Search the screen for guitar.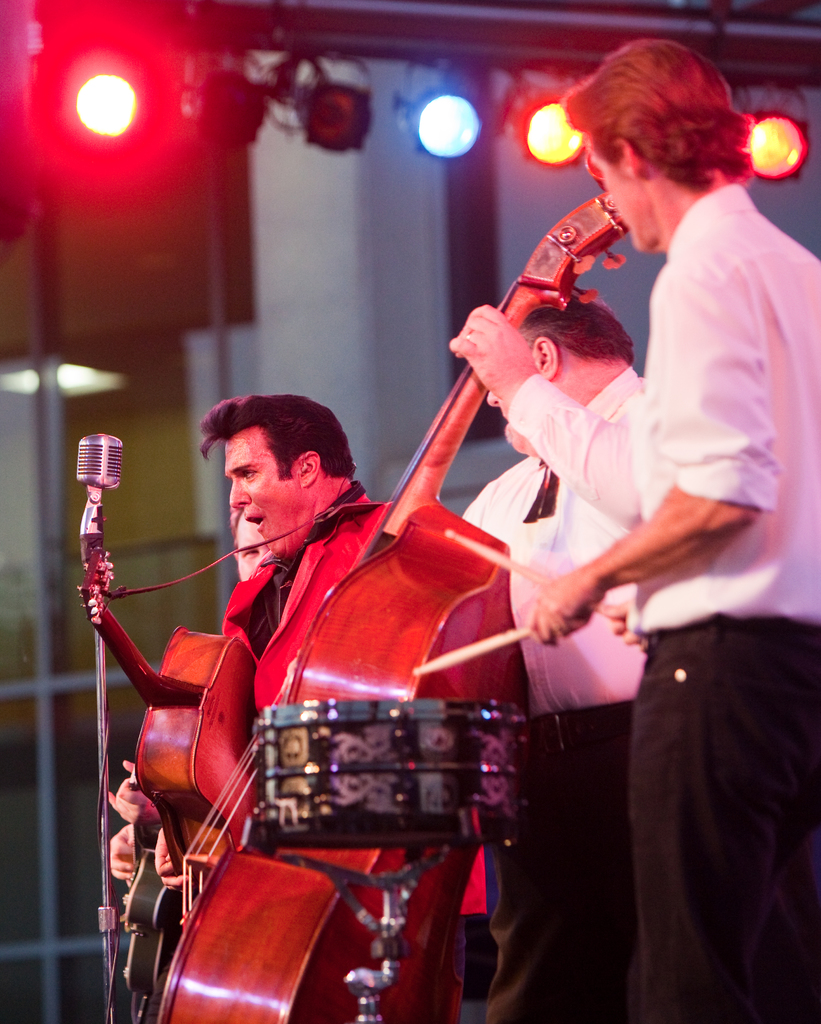
Found at (left=119, top=772, right=200, bottom=1005).
